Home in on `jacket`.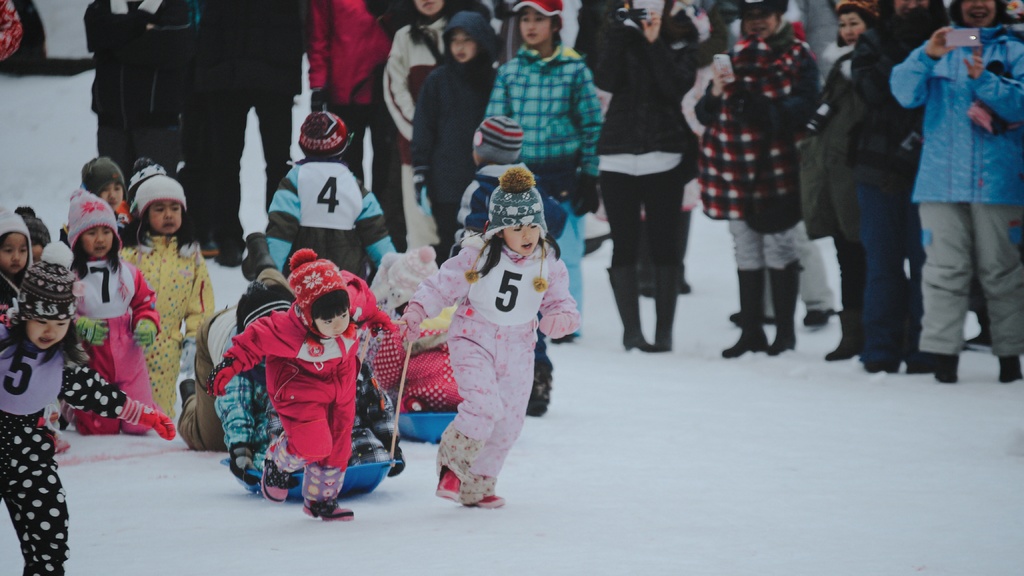
Homed in at (x1=483, y1=45, x2=604, y2=175).
